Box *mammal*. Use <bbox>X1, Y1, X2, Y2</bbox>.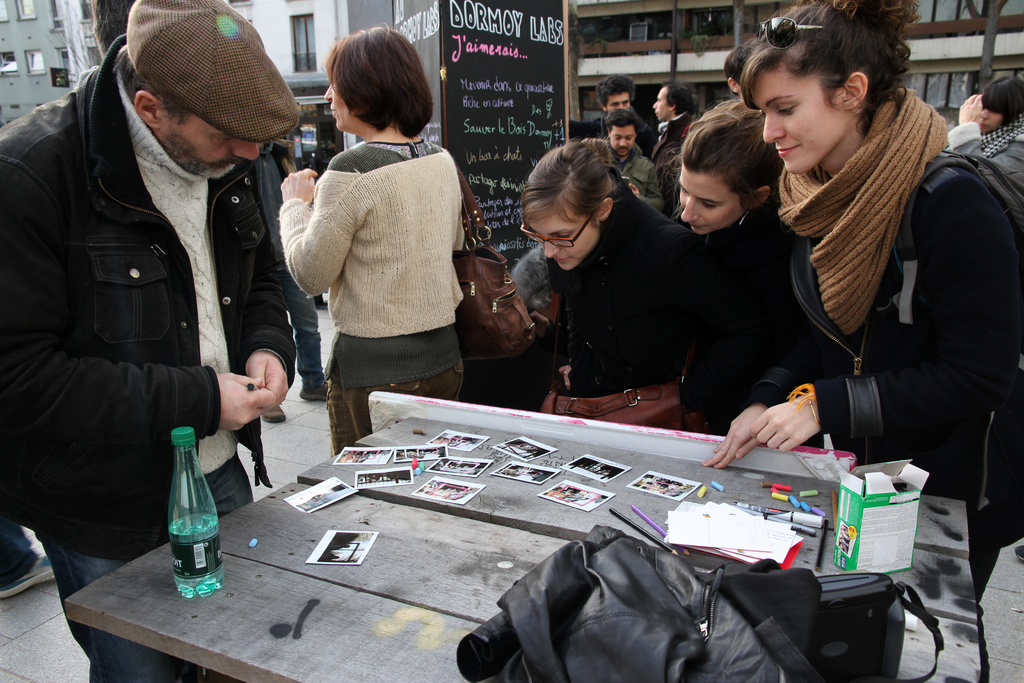
<bbox>672, 98, 788, 436</bbox>.
